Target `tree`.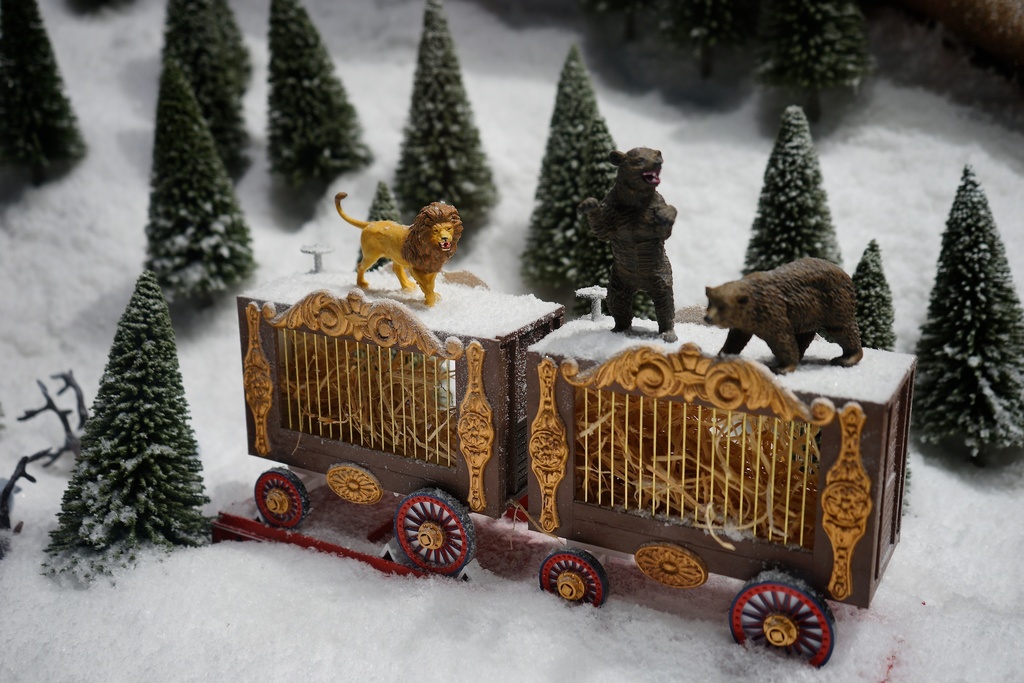
Target region: select_region(145, 55, 250, 310).
